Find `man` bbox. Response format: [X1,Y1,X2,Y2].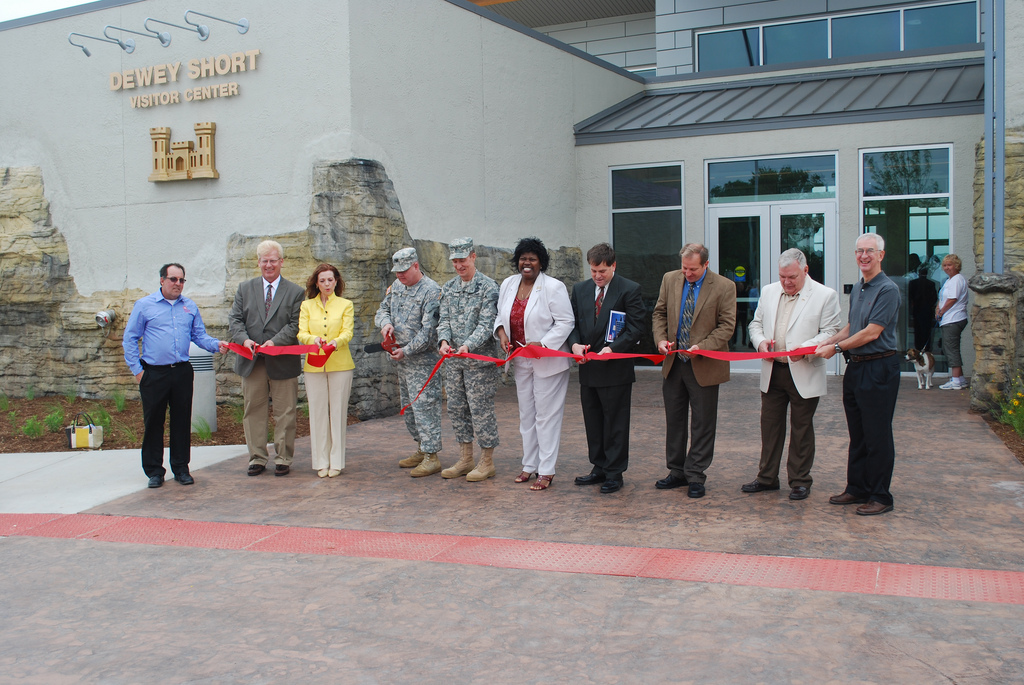
[229,244,306,478].
